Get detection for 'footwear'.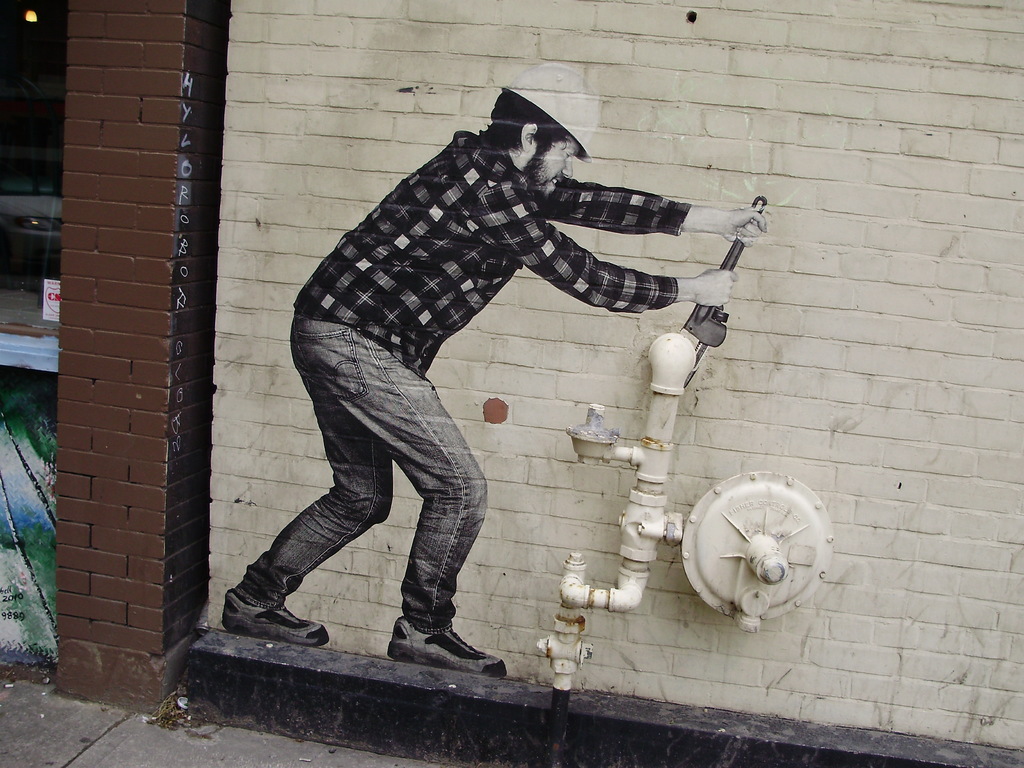
Detection: 389 616 507 680.
